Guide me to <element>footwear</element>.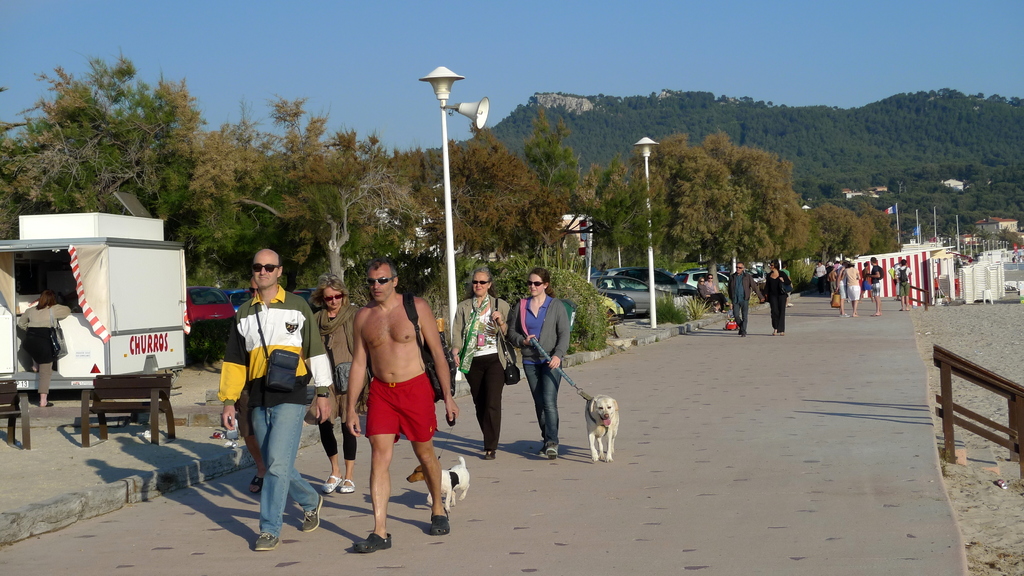
Guidance: [x1=255, y1=533, x2=280, y2=552].
